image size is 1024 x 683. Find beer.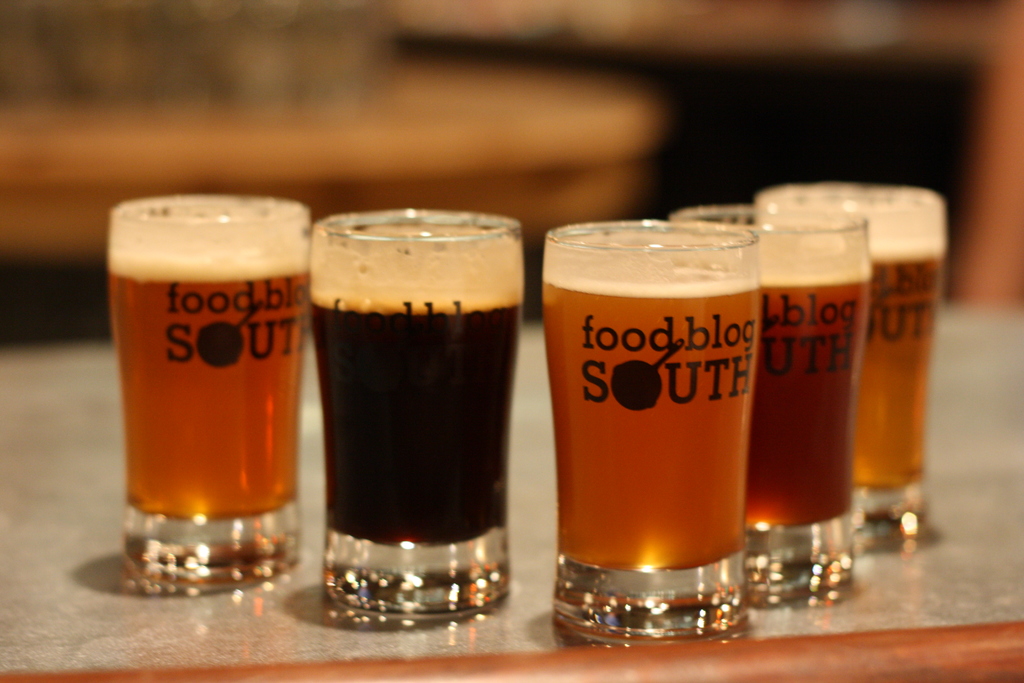
Rect(859, 239, 938, 487).
